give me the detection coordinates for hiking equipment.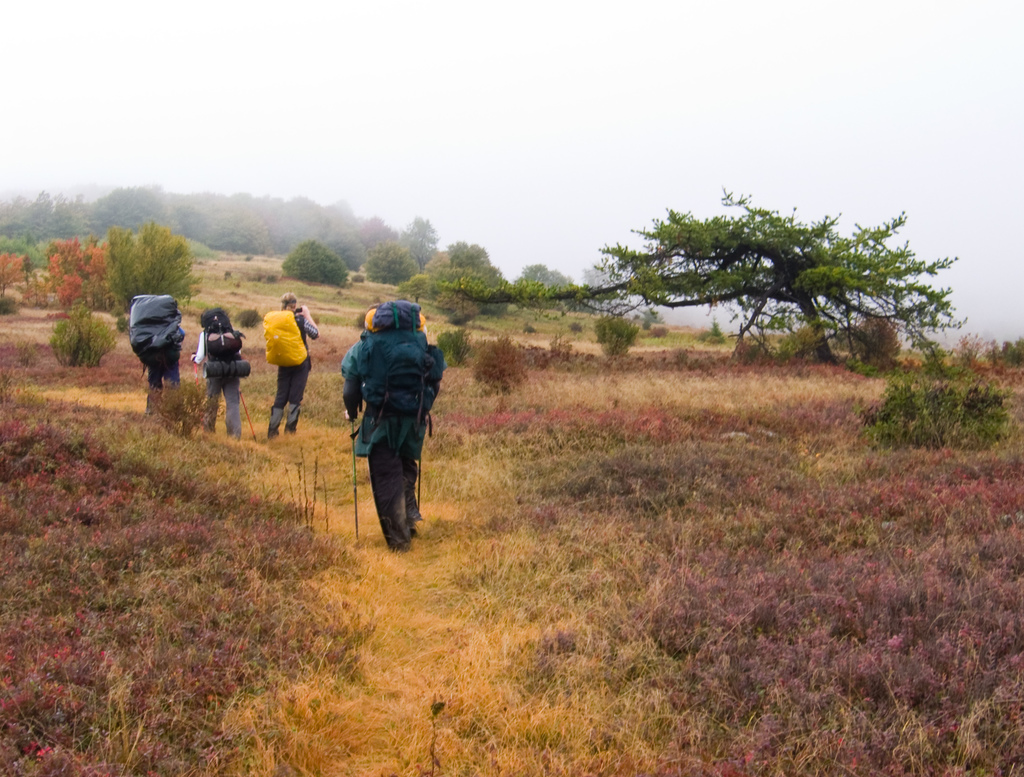
[356,299,447,437].
